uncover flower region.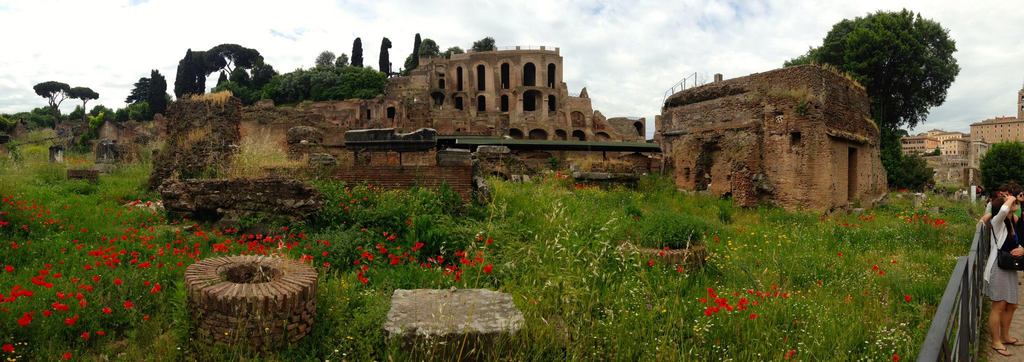
Uncovered: x1=701 y1=297 x2=706 y2=305.
